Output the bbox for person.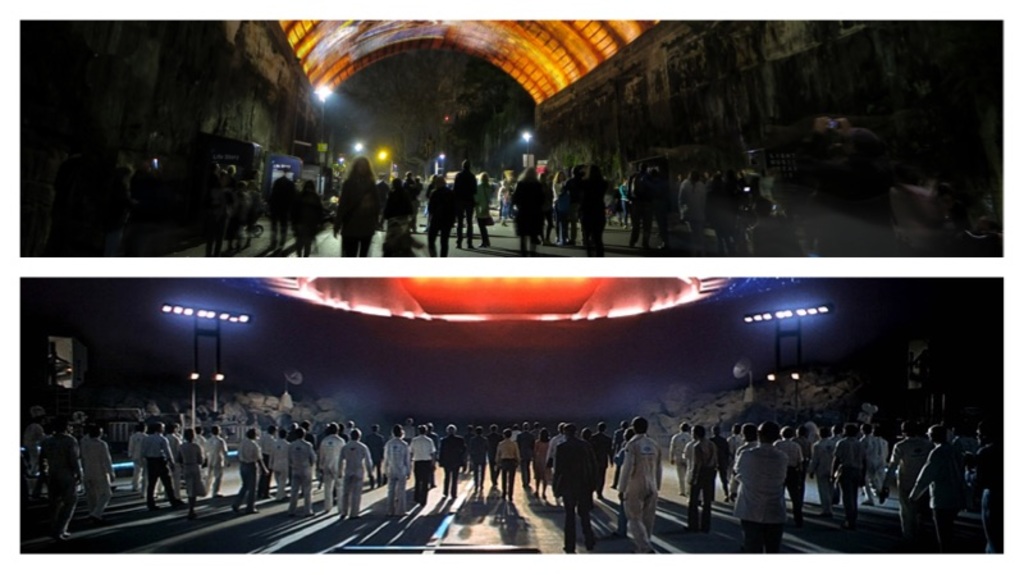
box=[383, 423, 412, 516].
